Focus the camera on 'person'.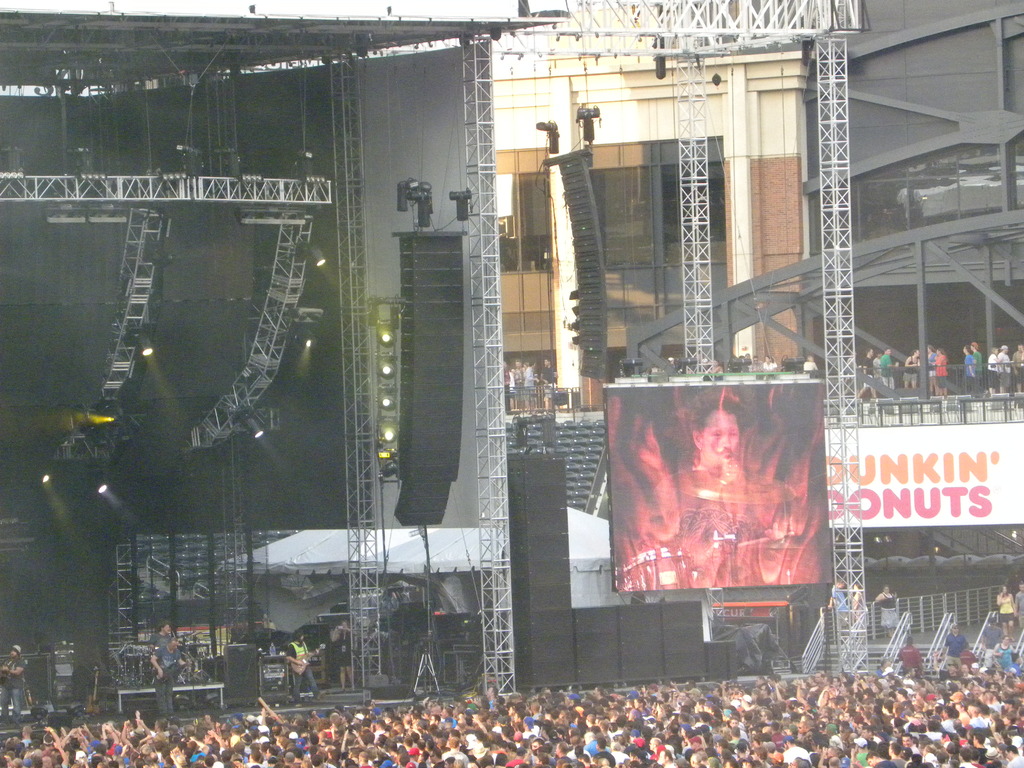
Focus region: [left=649, top=391, right=777, bottom=600].
